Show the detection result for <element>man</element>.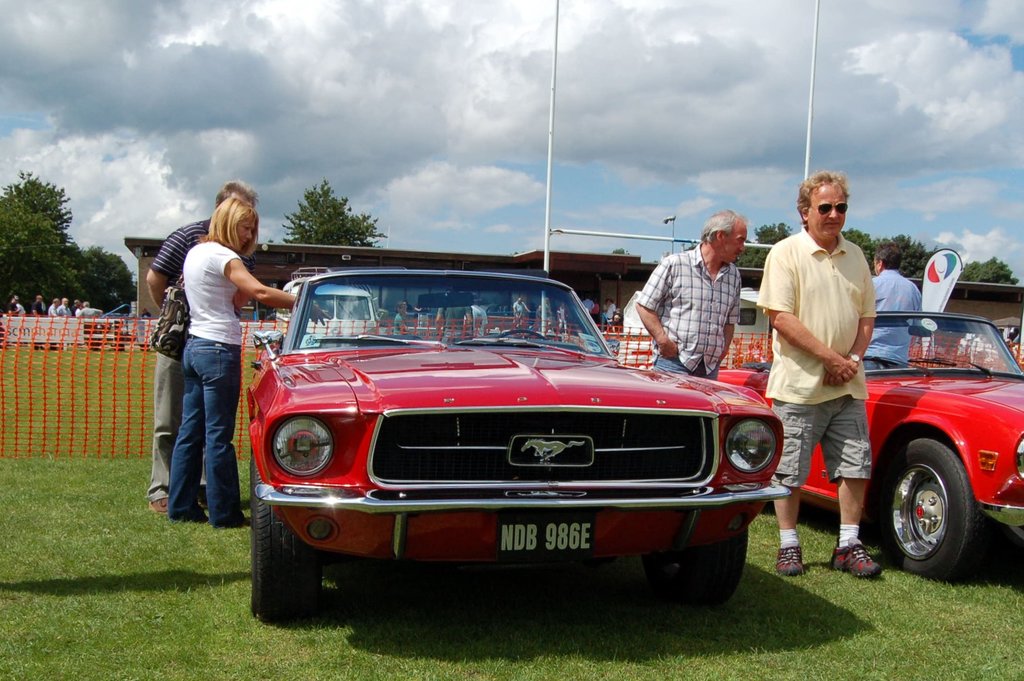
25:293:47:320.
